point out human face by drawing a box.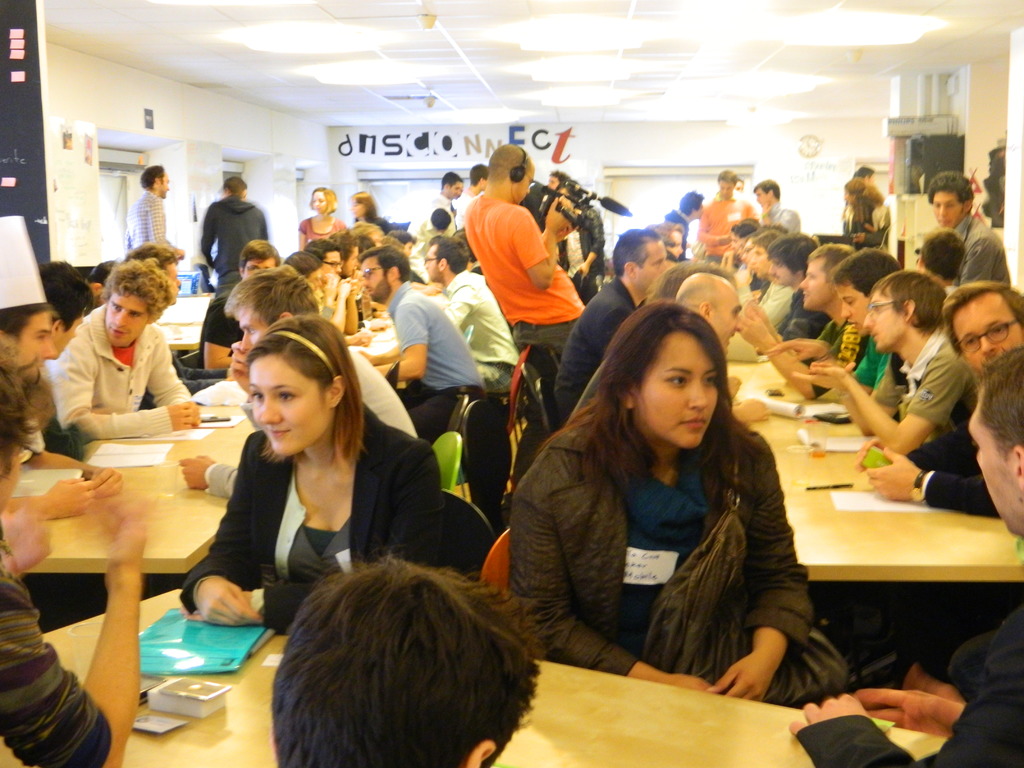
{"left": 865, "top": 297, "right": 899, "bottom": 356}.
